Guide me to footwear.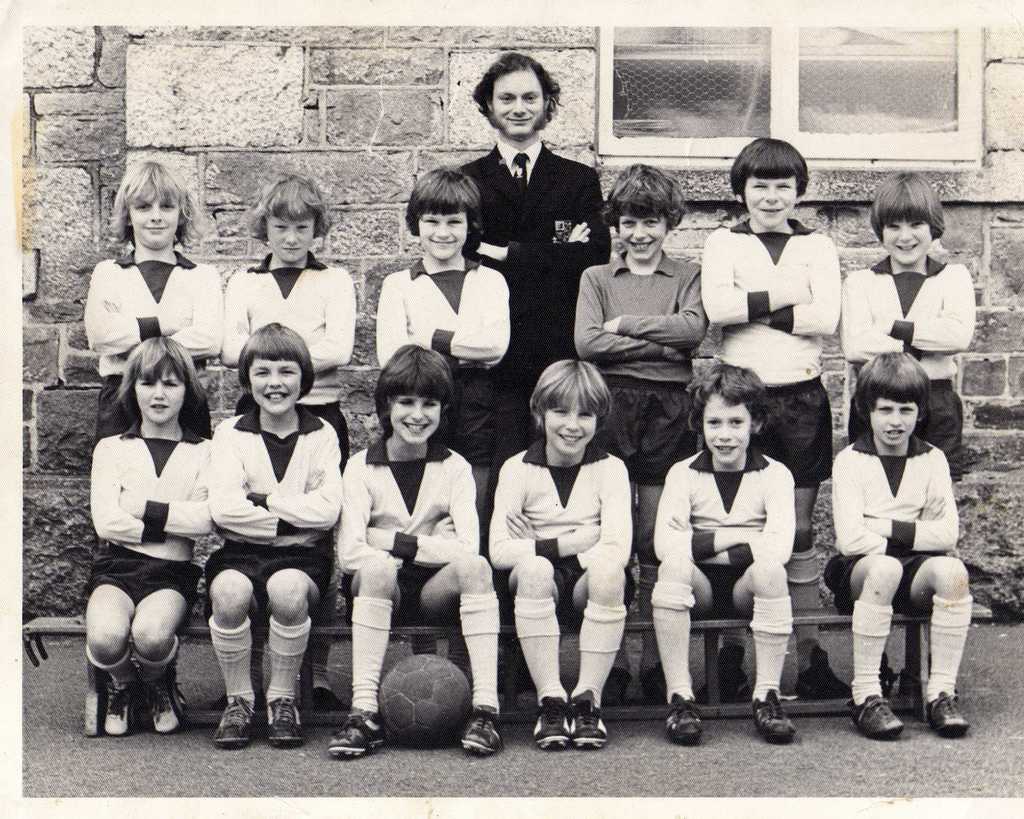
Guidance: 300:690:344:715.
